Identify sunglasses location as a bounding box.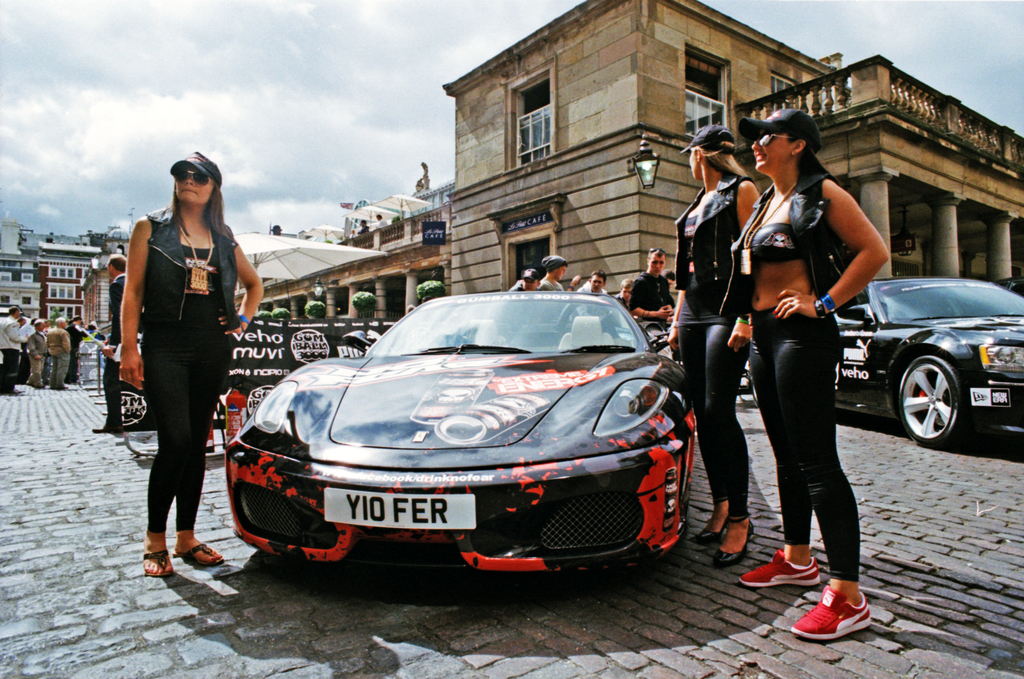
[left=648, top=260, right=666, bottom=266].
